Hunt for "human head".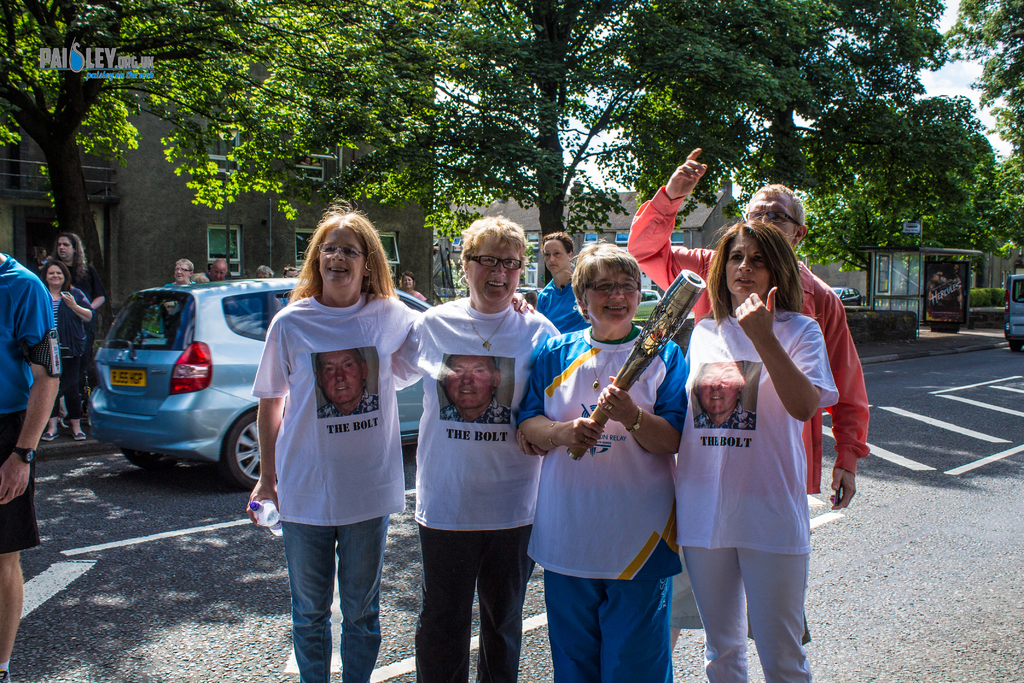
Hunted down at (left=541, top=232, right=573, bottom=276).
